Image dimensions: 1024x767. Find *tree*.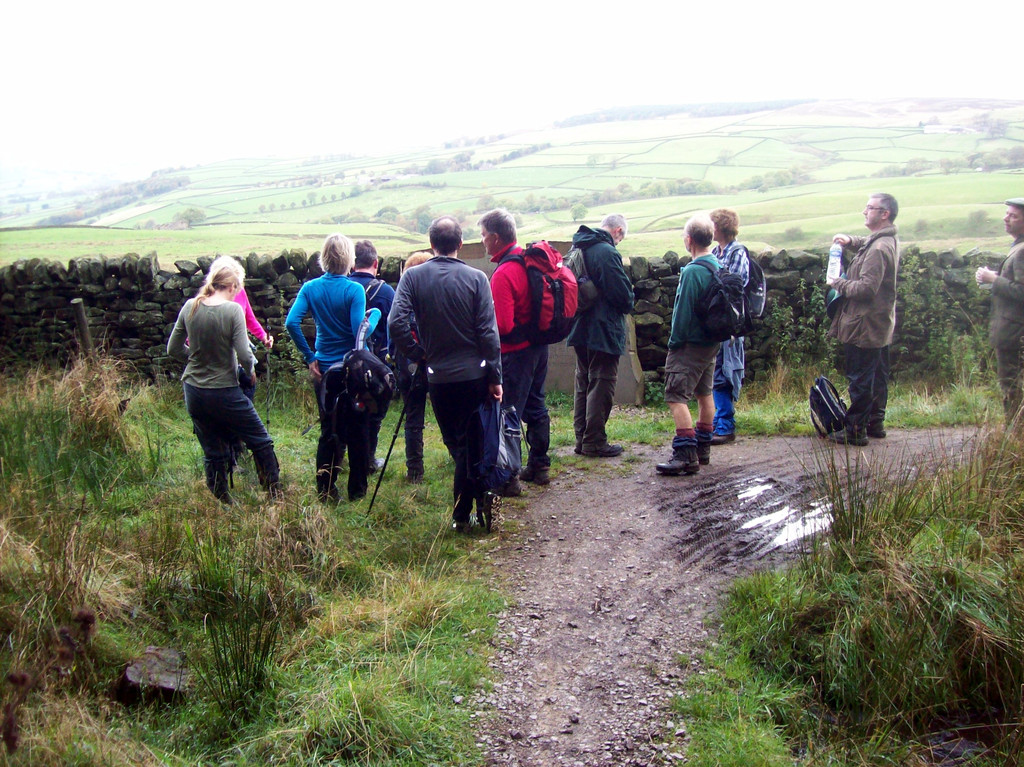
1005, 144, 1023, 170.
